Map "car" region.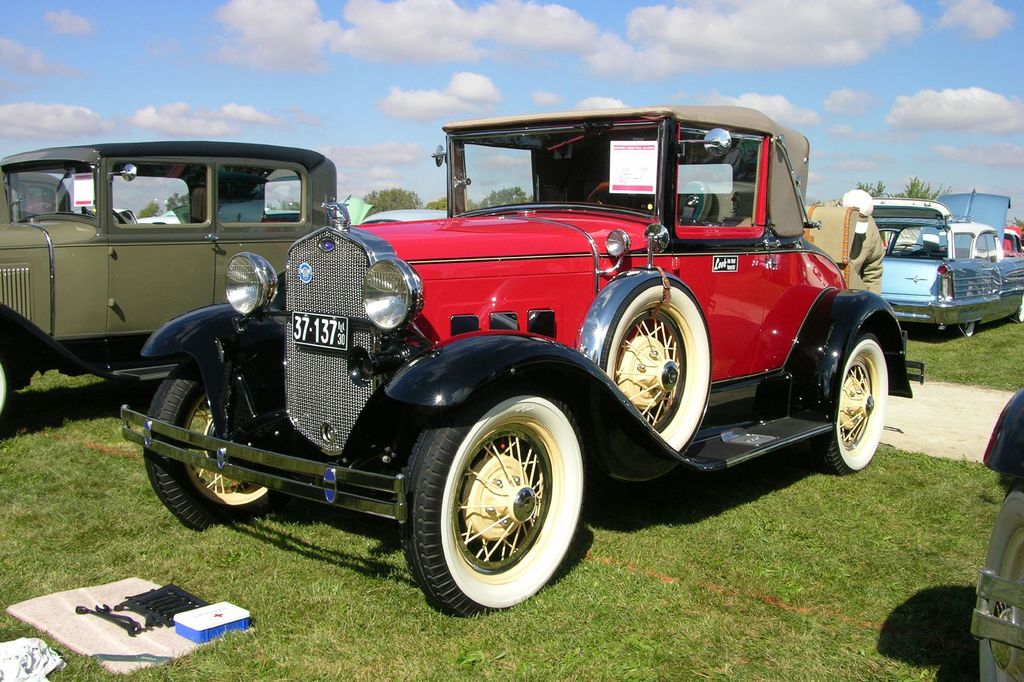
Mapped to l=359, t=209, r=451, b=224.
